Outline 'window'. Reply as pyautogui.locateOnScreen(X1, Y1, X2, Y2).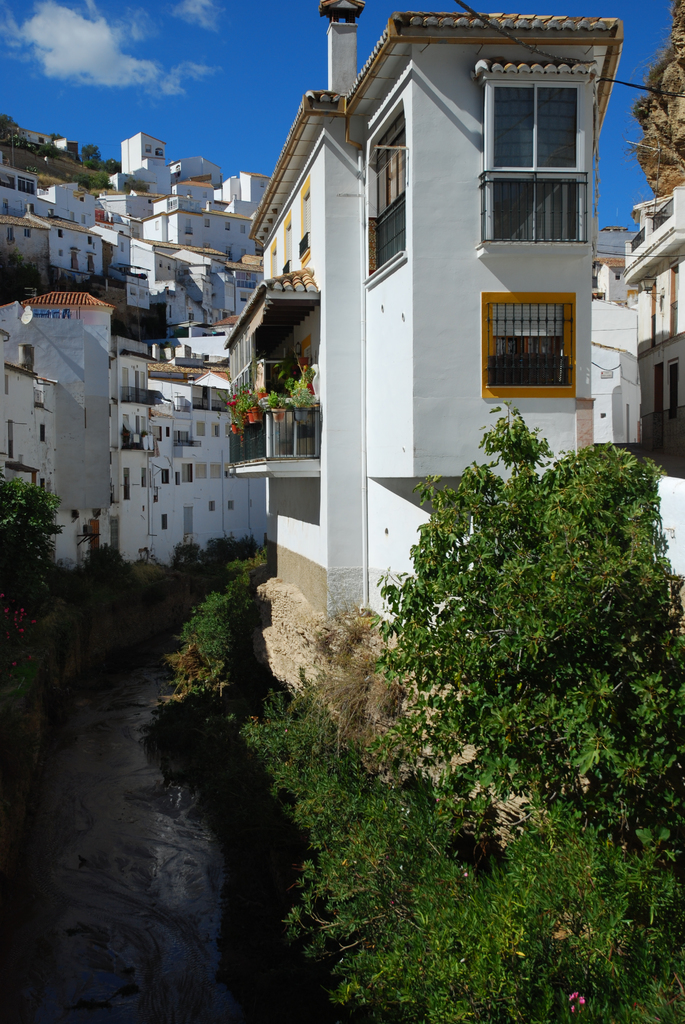
pyautogui.locateOnScreen(219, 425, 232, 439).
